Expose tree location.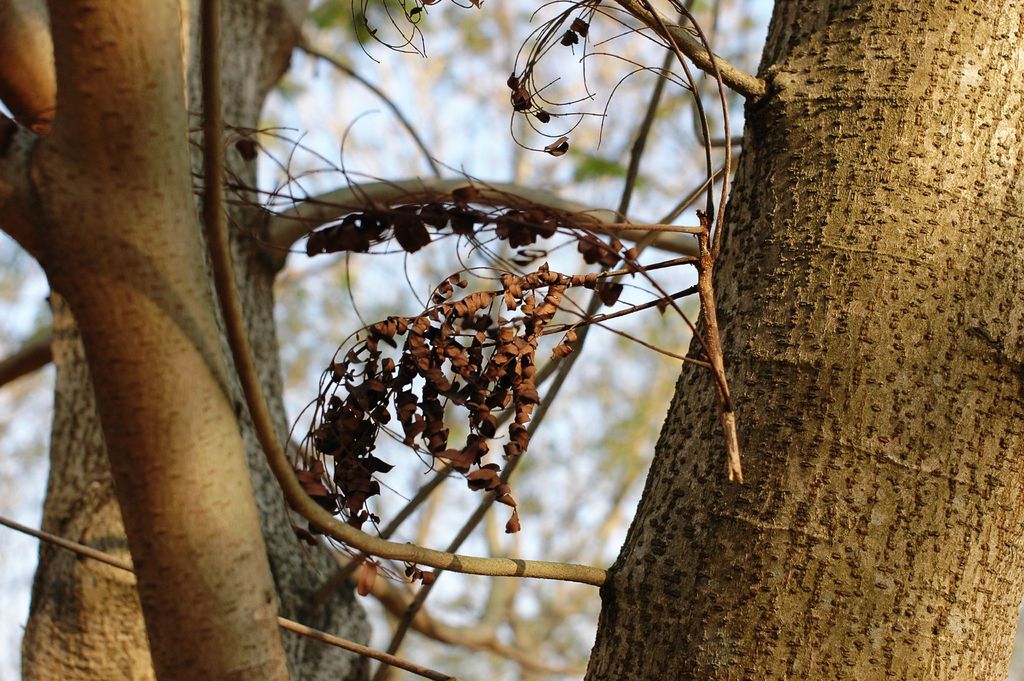
Exposed at crop(0, 0, 1023, 680).
